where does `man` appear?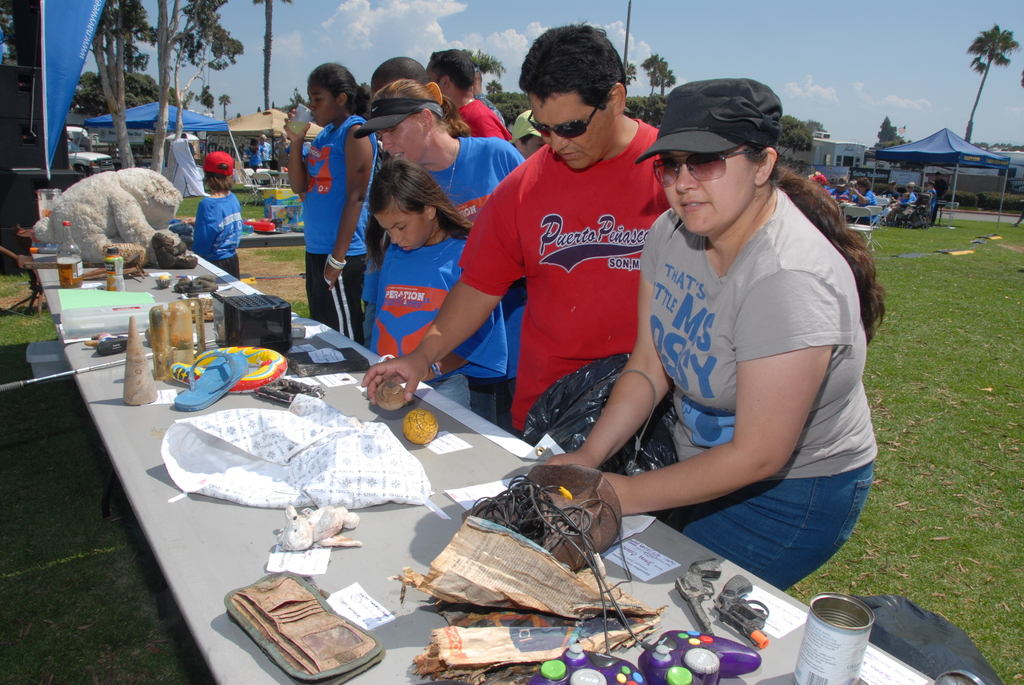
Appears at detection(902, 179, 917, 204).
